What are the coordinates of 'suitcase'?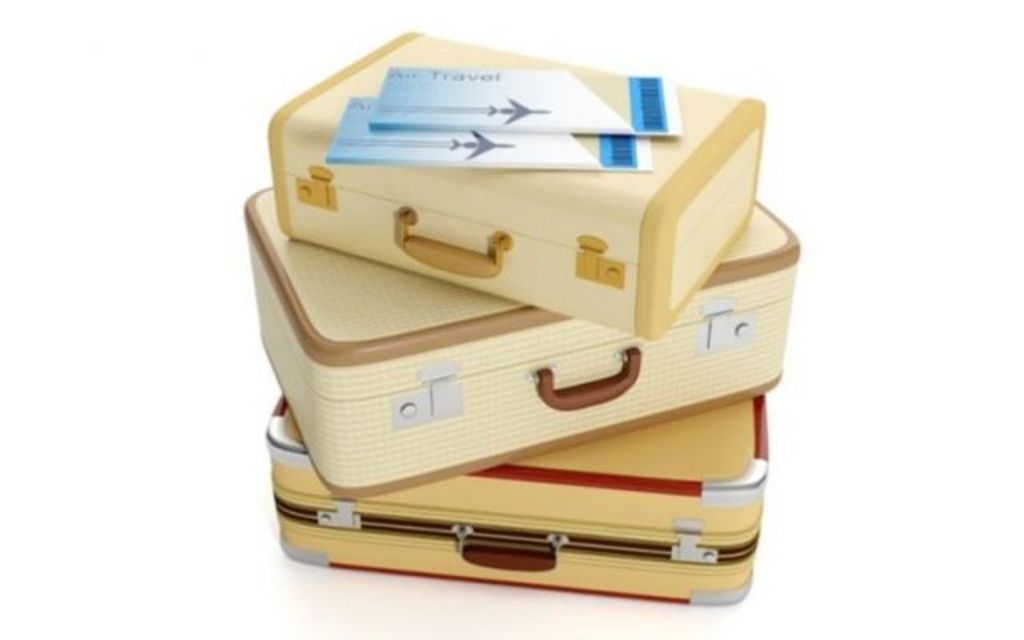
269/27/757/339.
